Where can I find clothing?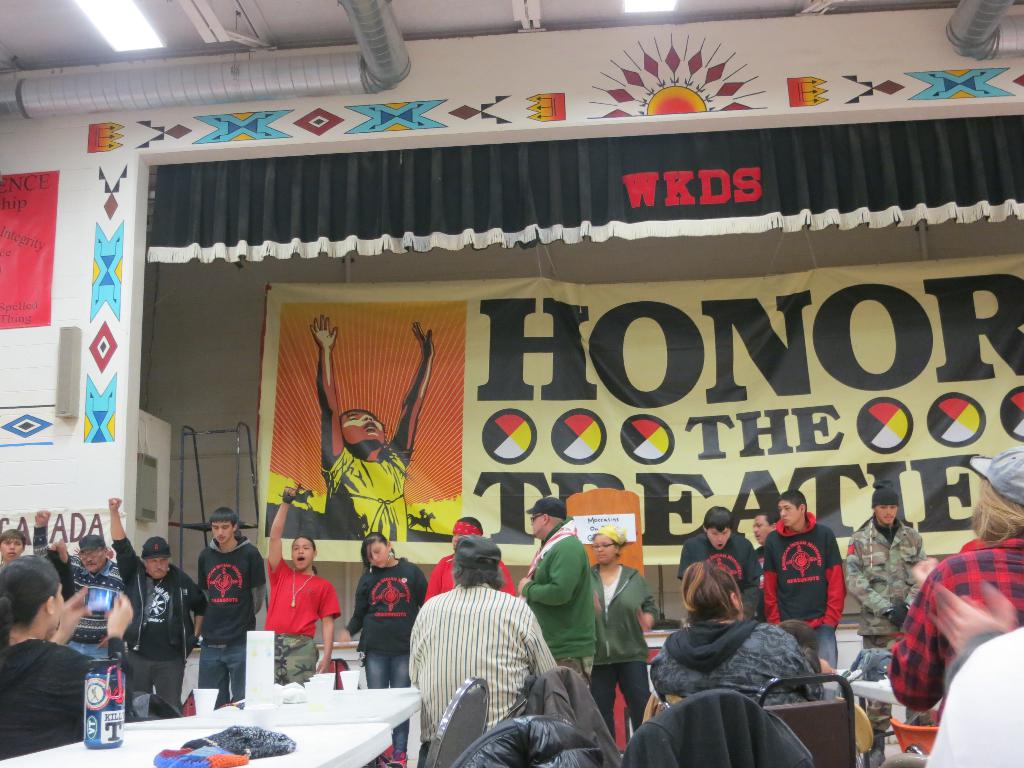
You can find it at (437,552,520,600).
